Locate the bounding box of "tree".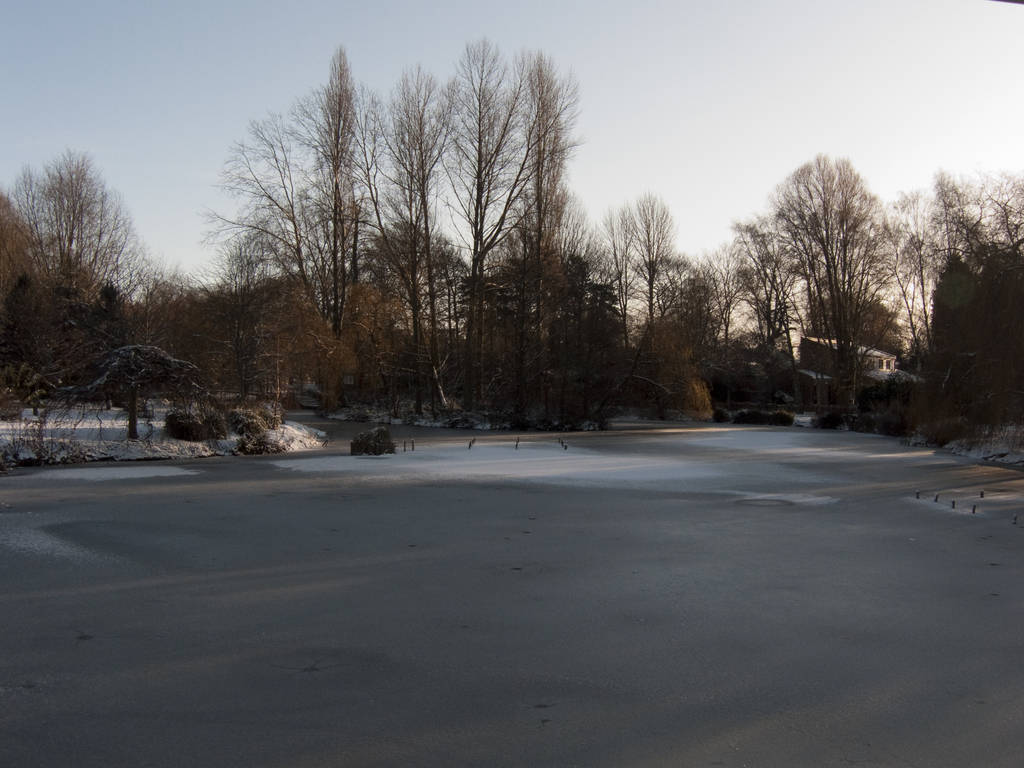
Bounding box: 437, 35, 521, 431.
